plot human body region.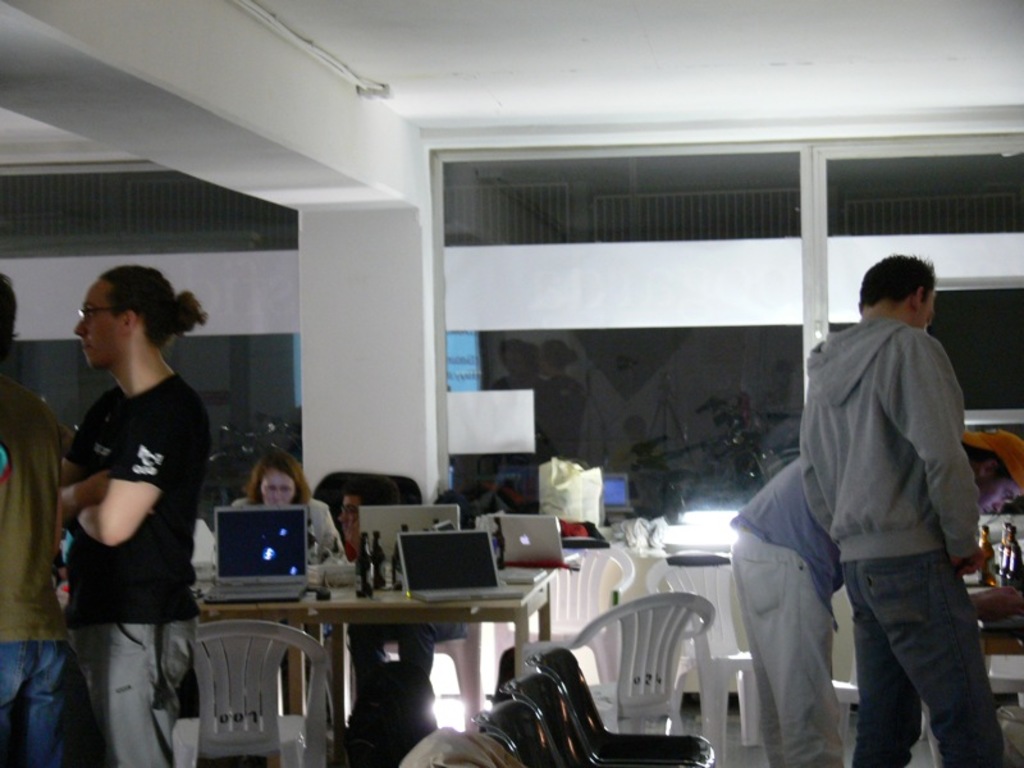
Plotted at 794:315:1000:767.
